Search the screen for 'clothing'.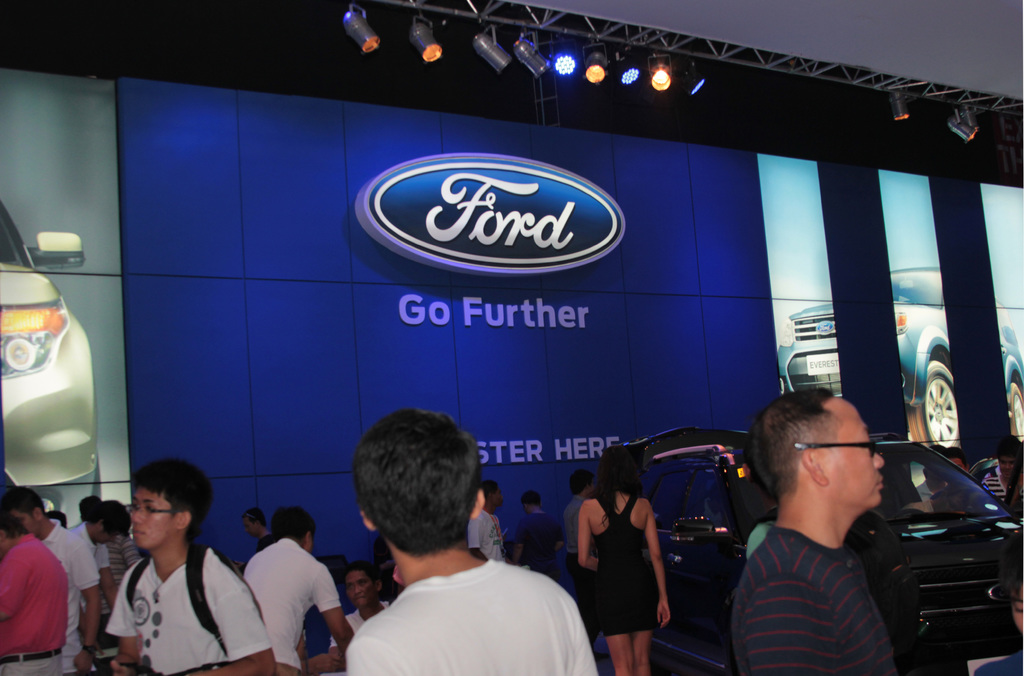
Found at pyautogui.locateOnScreen(745, 511, 774, 562).
